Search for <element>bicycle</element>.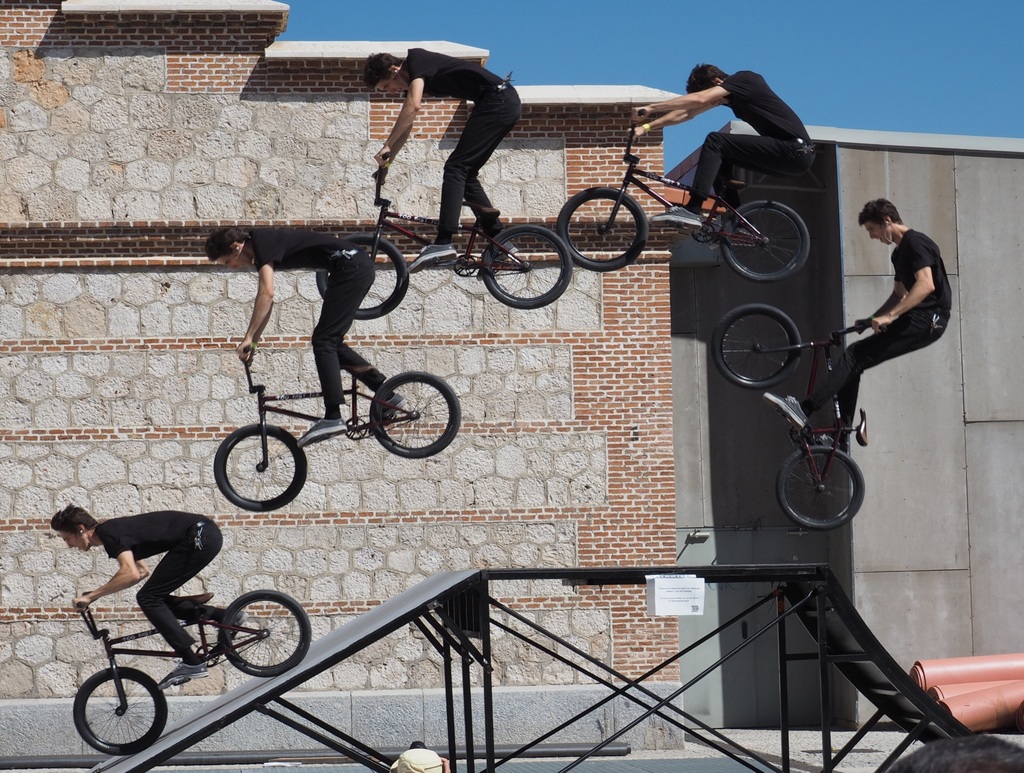
Found at <box>546,102,820,277</box>.
